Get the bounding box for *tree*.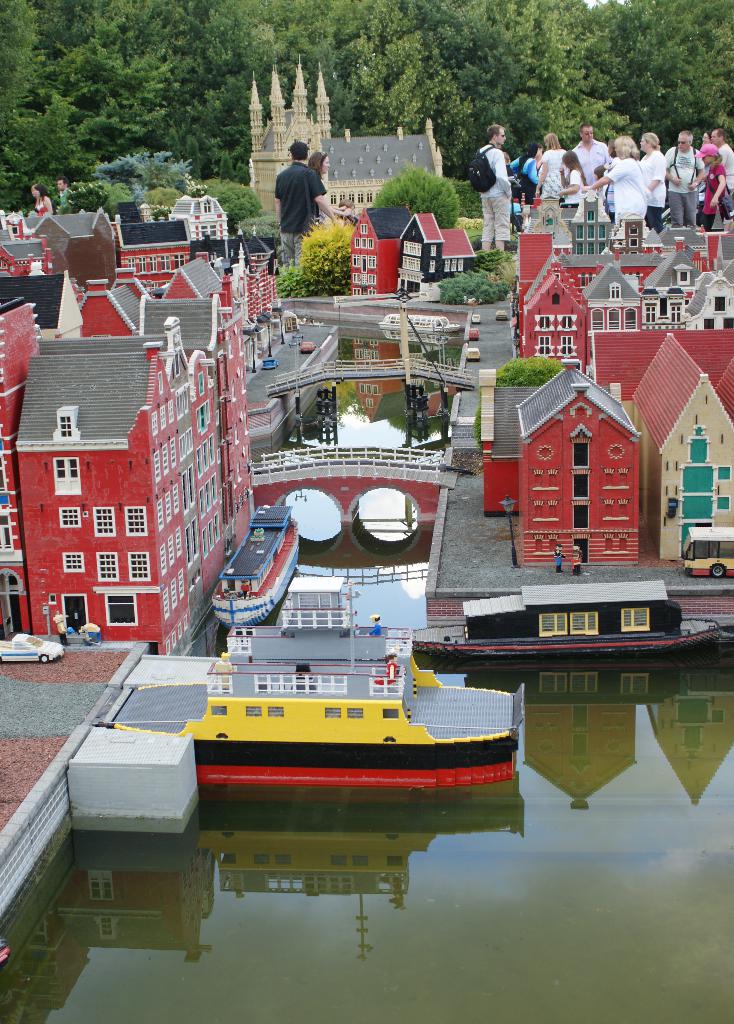
(372, 164, 459, 230).
